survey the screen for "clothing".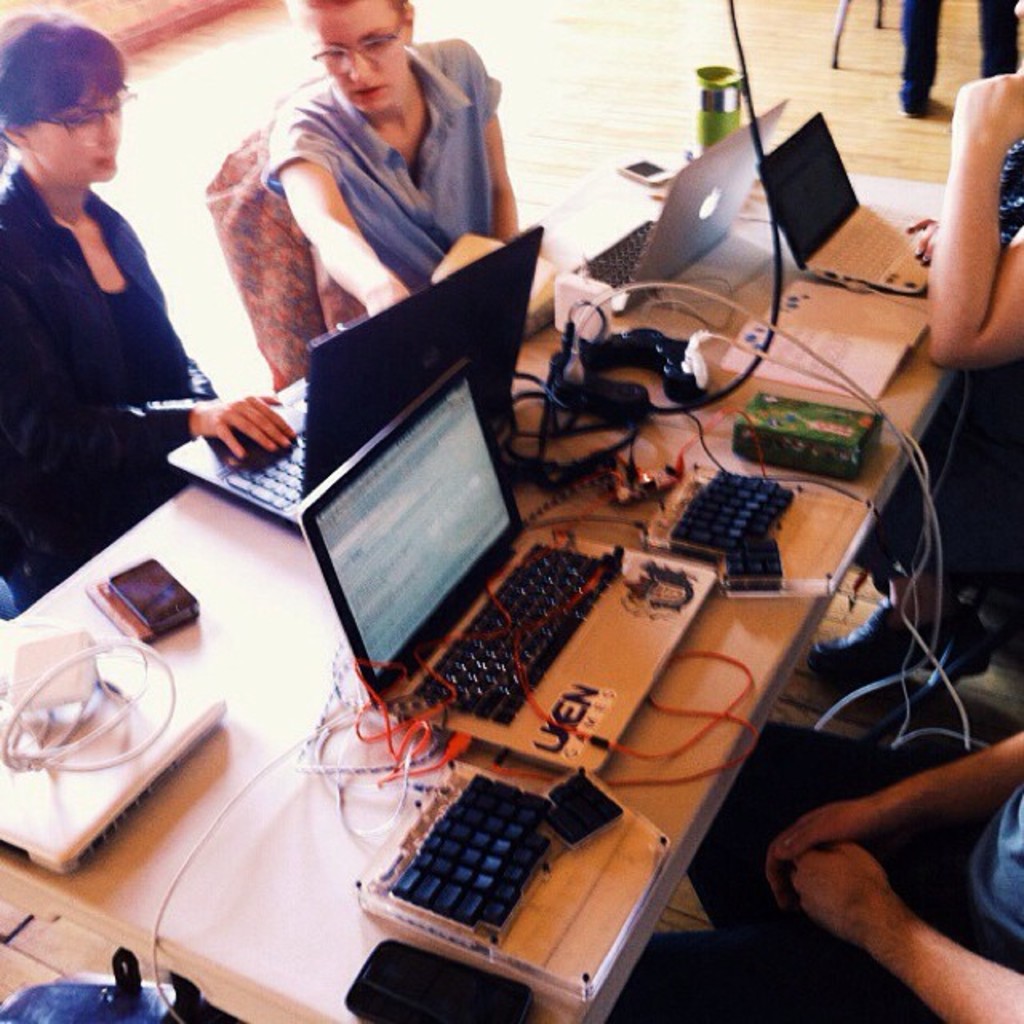
Survey found: 272:48:510:323.
